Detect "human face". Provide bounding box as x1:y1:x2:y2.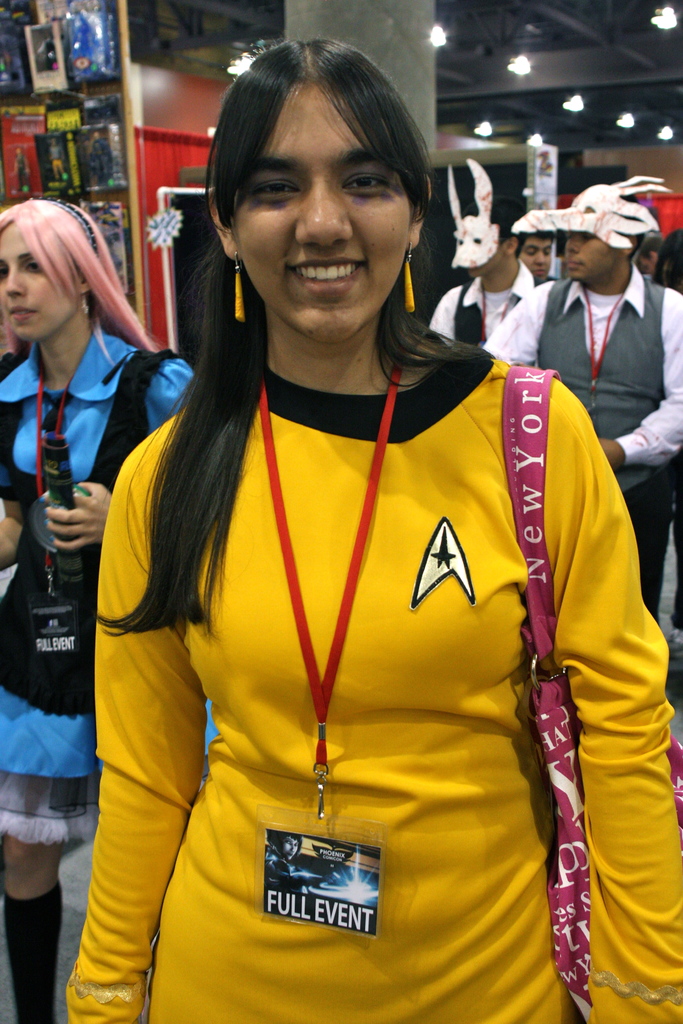
522:236:554:285.
